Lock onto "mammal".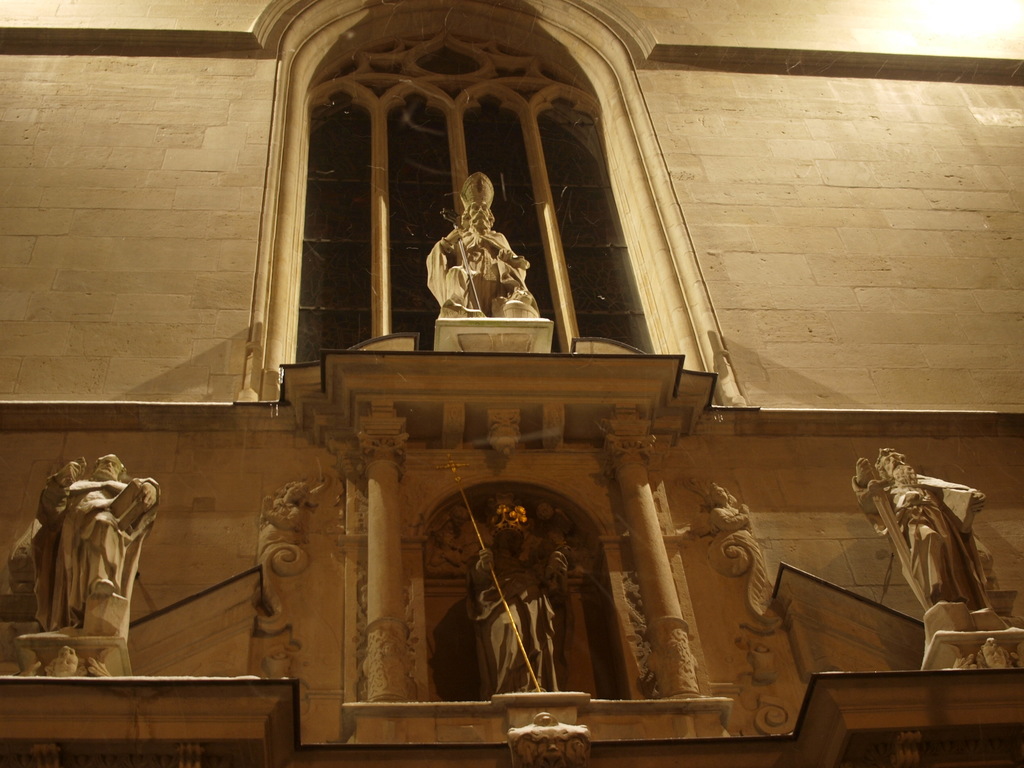
Locked: 30:451:164:625.
